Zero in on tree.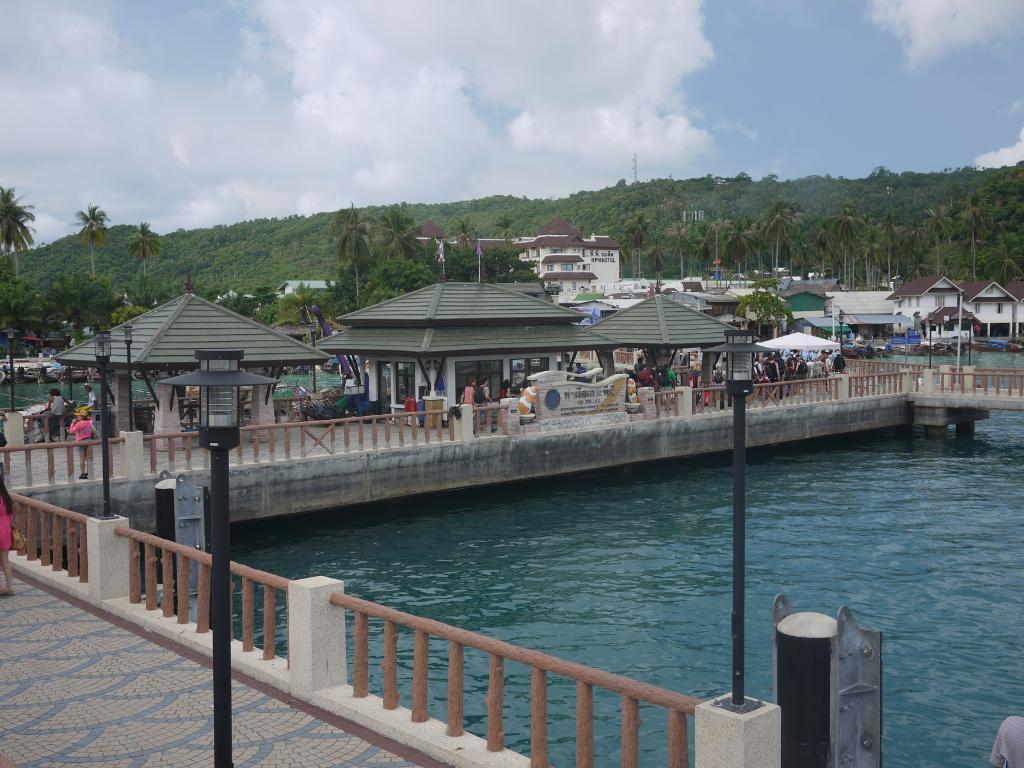
Zeroed in: <region>662, 210, 694, 283</region>.
